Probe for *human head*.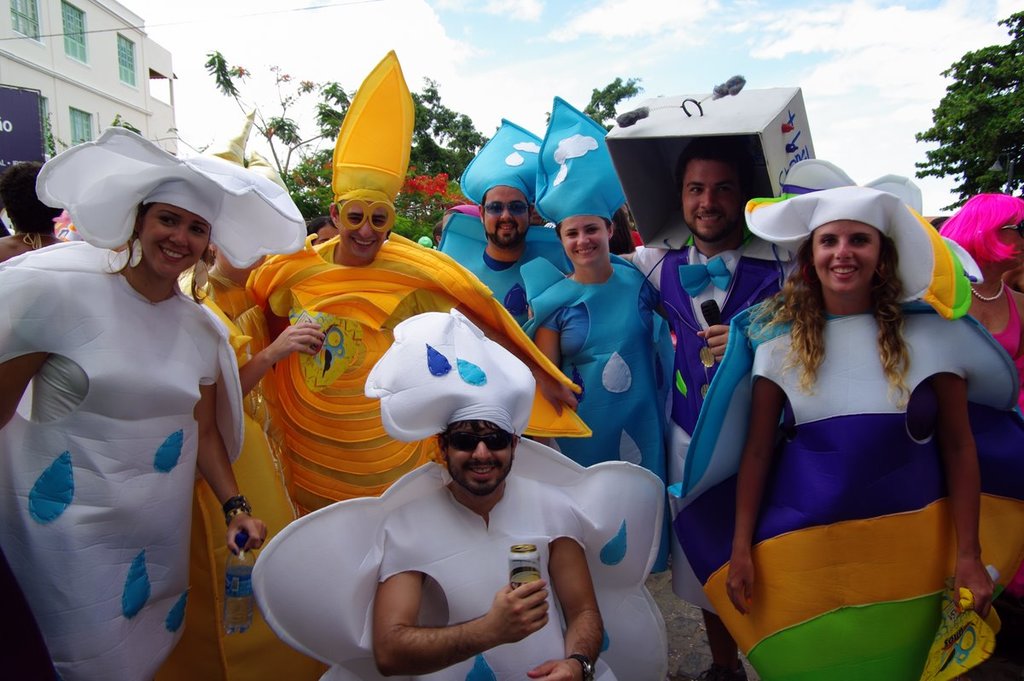
Probe result: 137, 175, 230, 275.
